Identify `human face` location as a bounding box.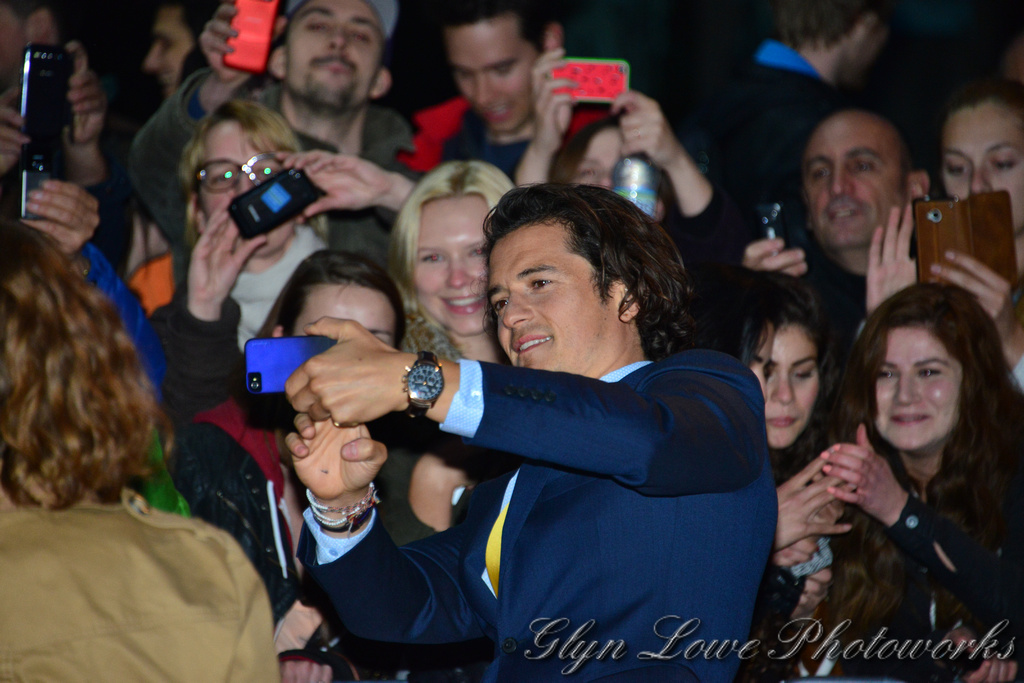
select_region(844, 15, 888, 90).
